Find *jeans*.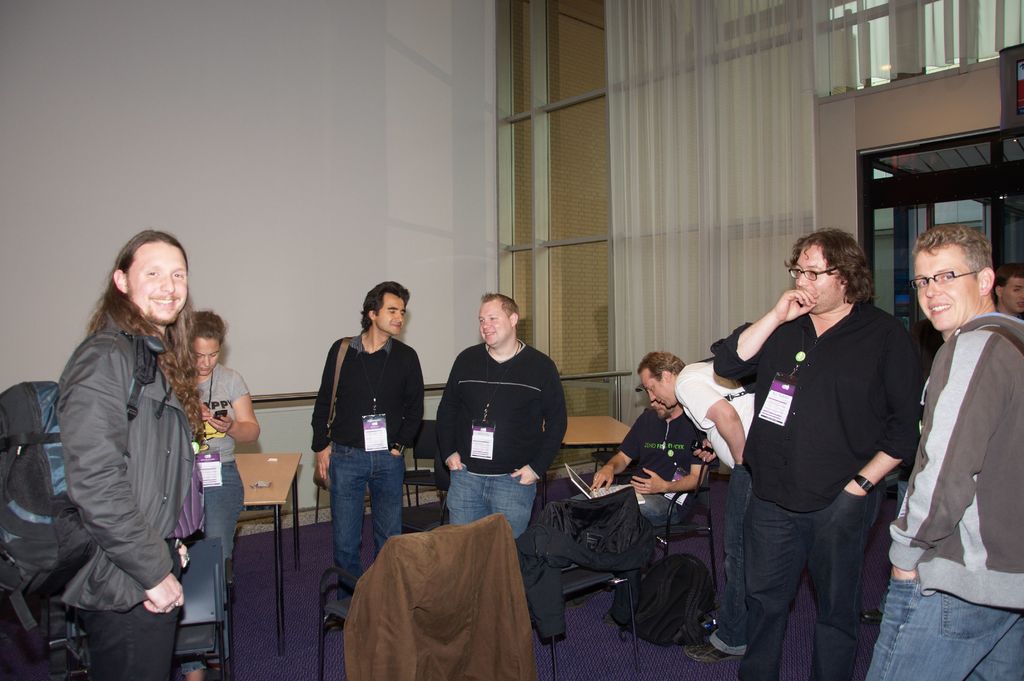
[78, 603, 180, 673].
